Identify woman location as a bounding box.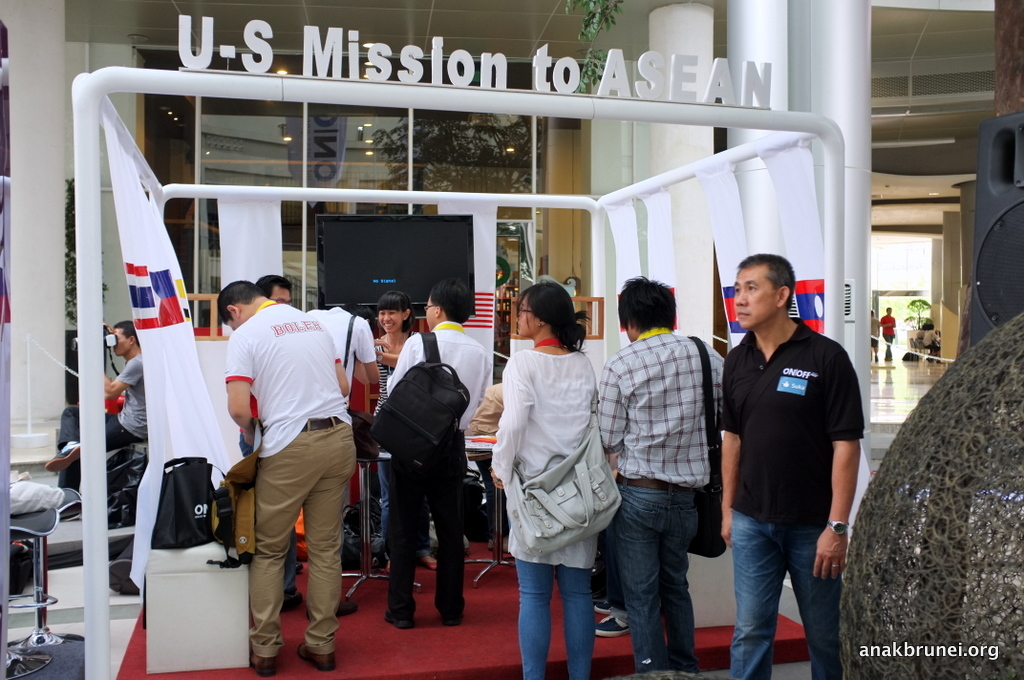
Rect(479, 279, 614, 679).
